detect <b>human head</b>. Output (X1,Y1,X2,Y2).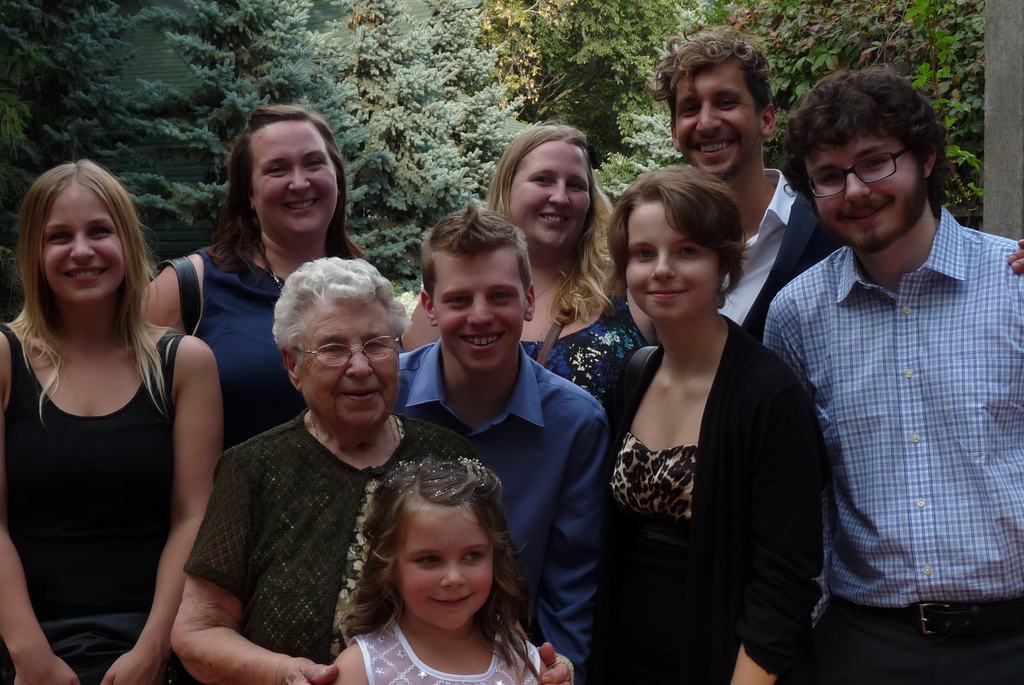
(785,70,948,256).
